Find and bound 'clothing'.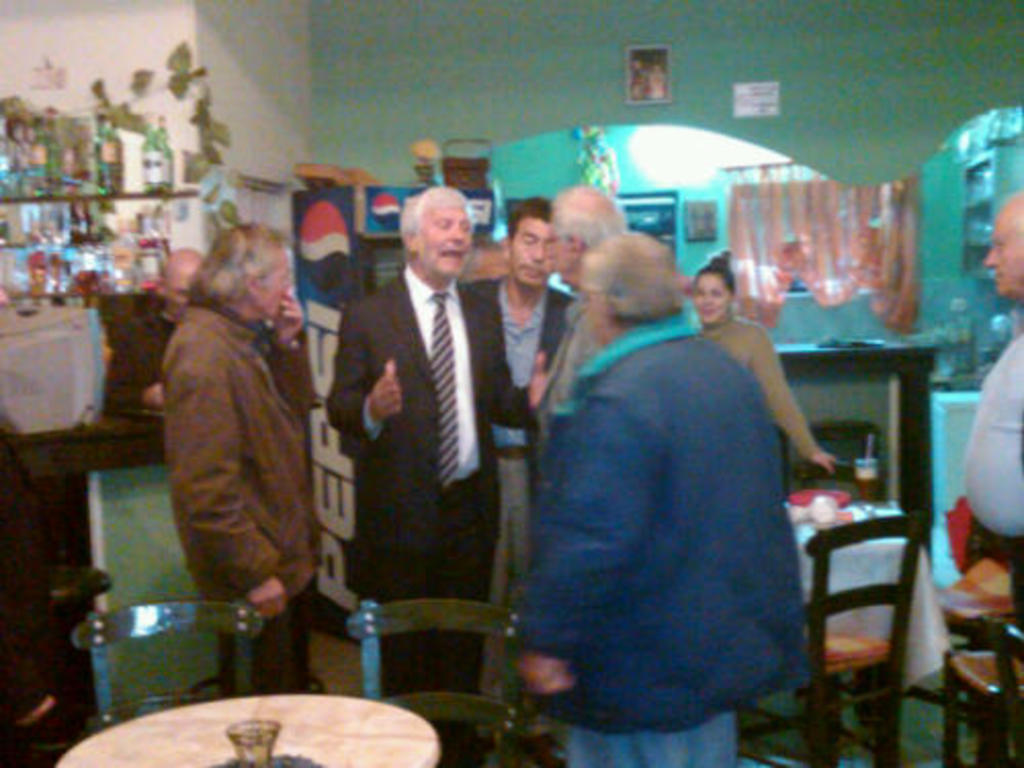
Bound: 326/262/530/766.
